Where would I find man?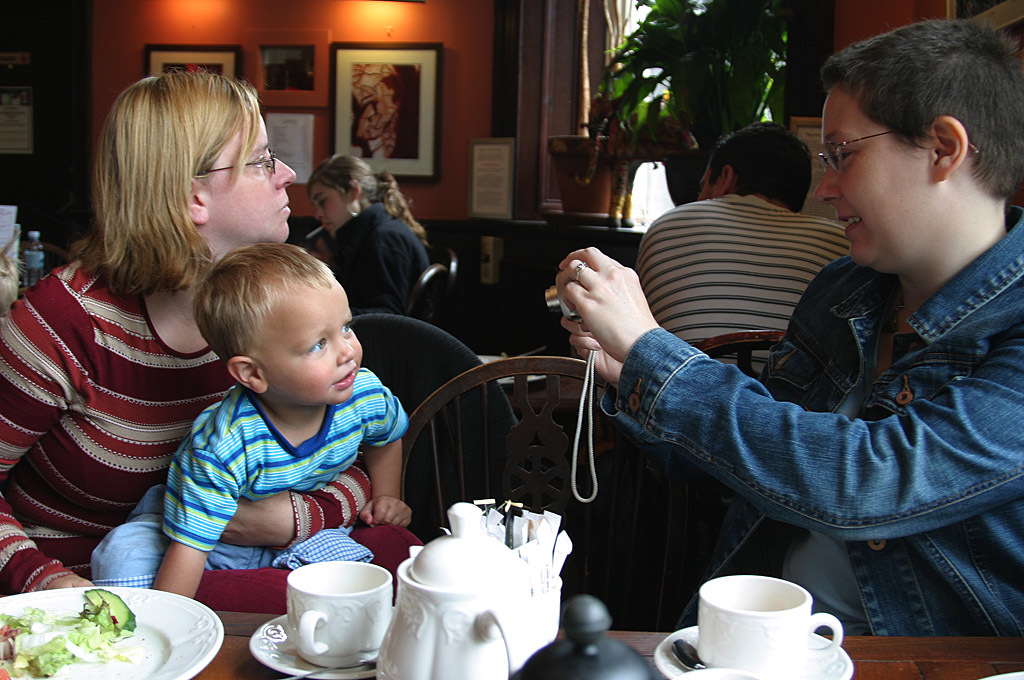
At left=426, top=87, right=974, bottom=639.
